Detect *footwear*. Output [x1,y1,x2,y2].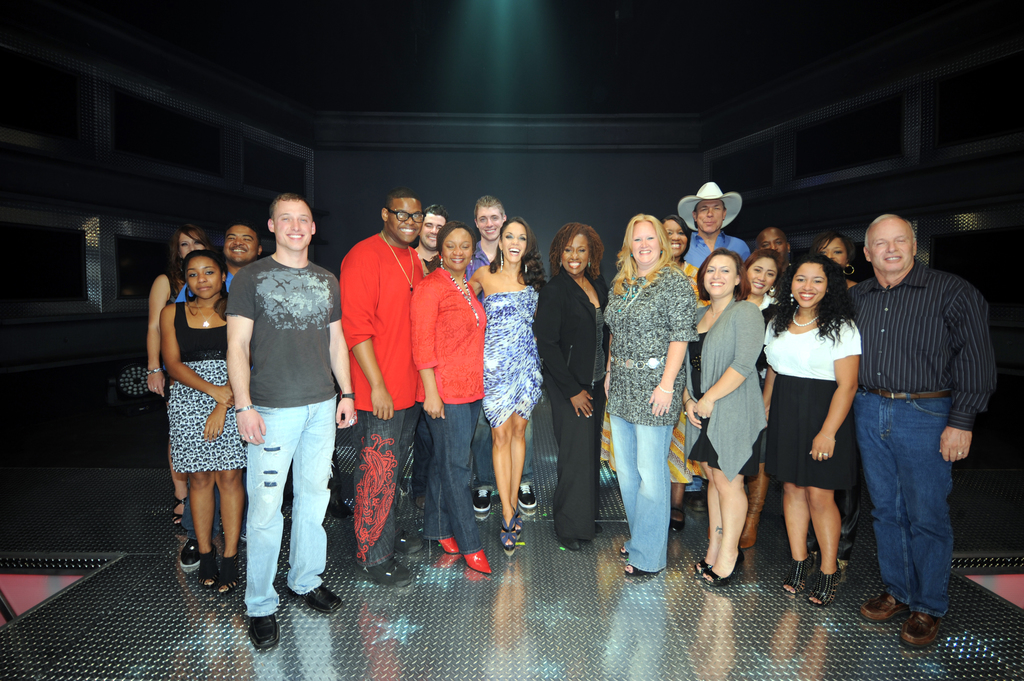
[280,582,346,612].
